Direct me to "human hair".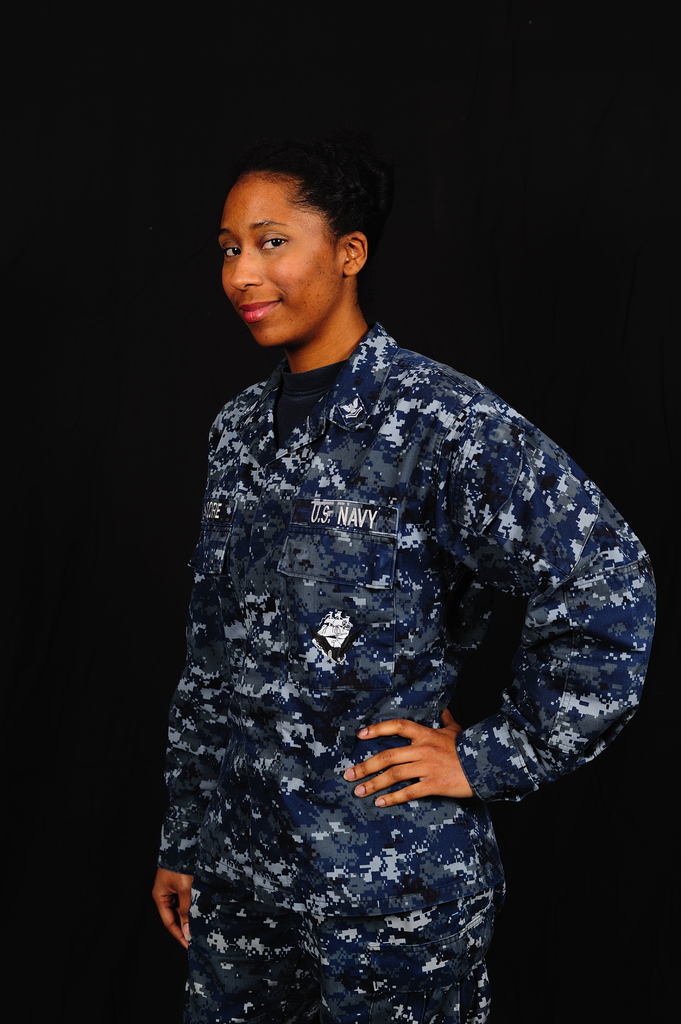
Direction: x1=202 y1=143 x2=385 y2=293.
